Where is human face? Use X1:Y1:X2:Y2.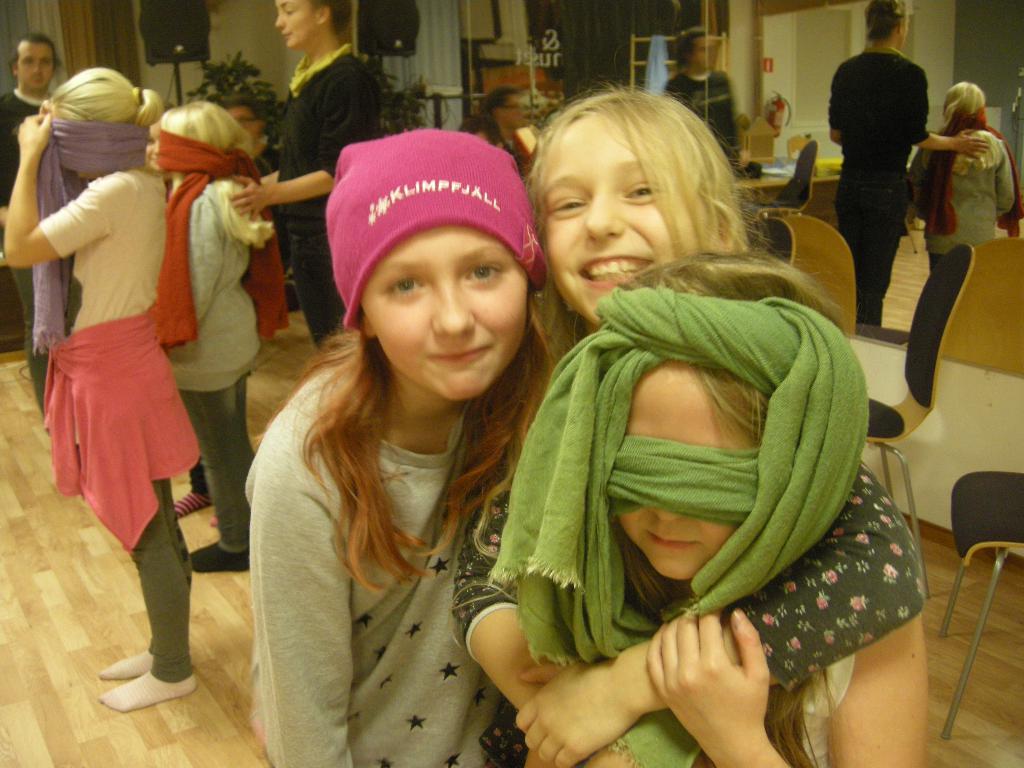
17:43:47:92.
